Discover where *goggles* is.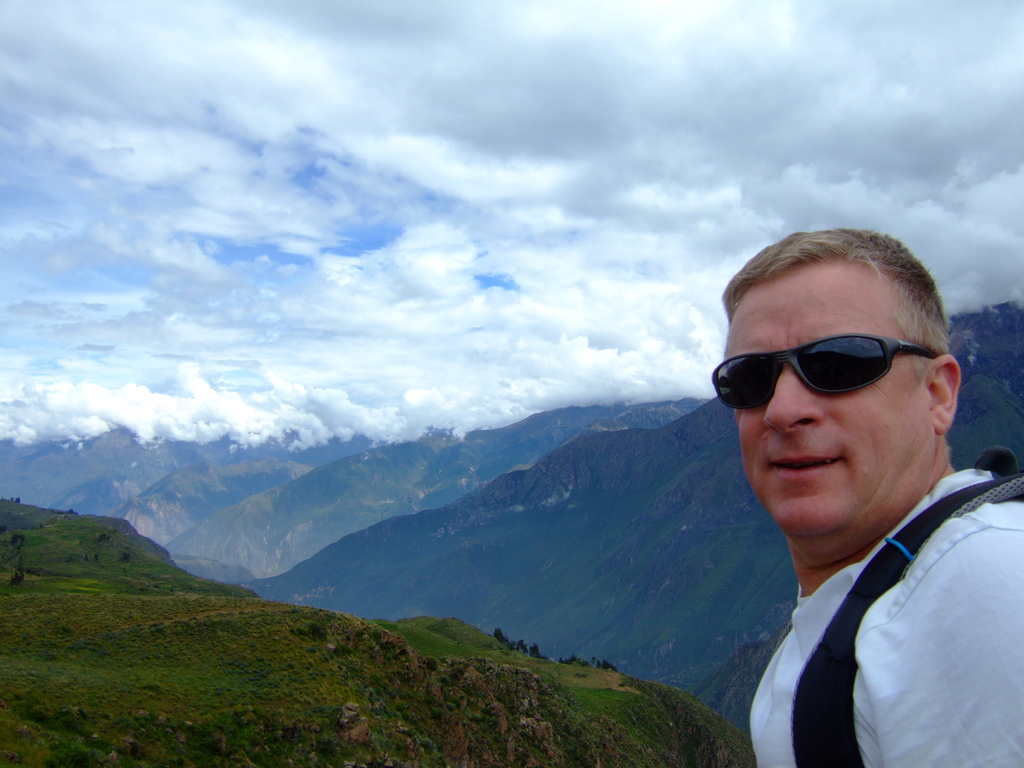
Discovered at <region>708, 333, 947, 415</region>.
